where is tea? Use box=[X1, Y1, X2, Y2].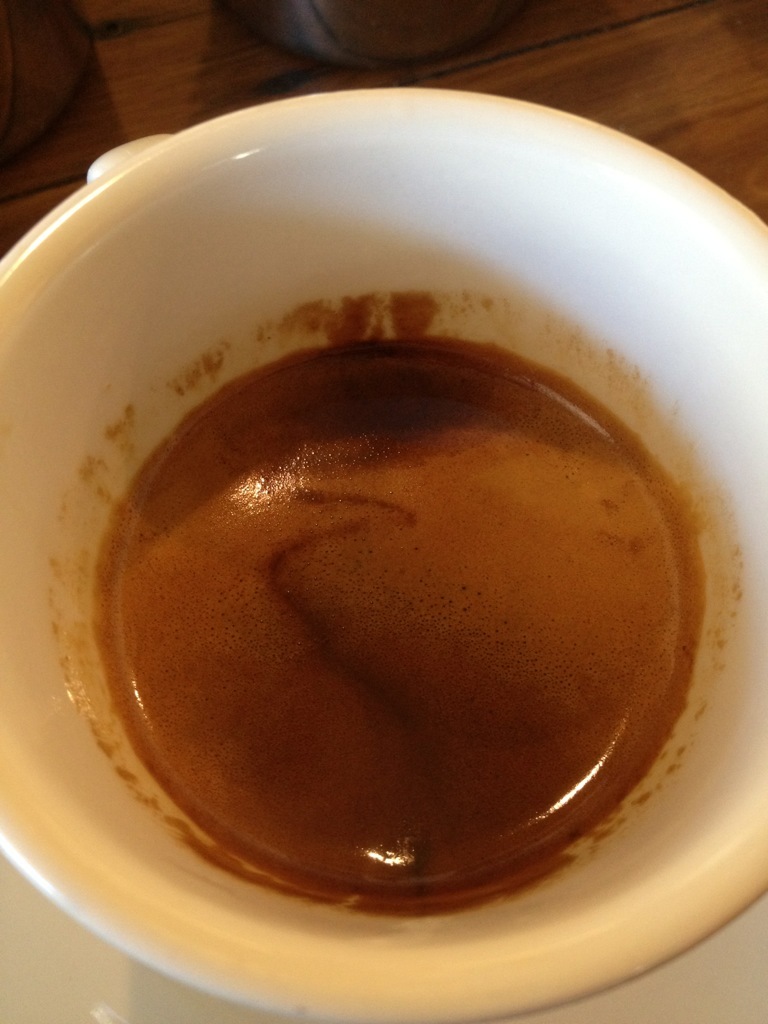
box=[55, 285, 747, 914].
